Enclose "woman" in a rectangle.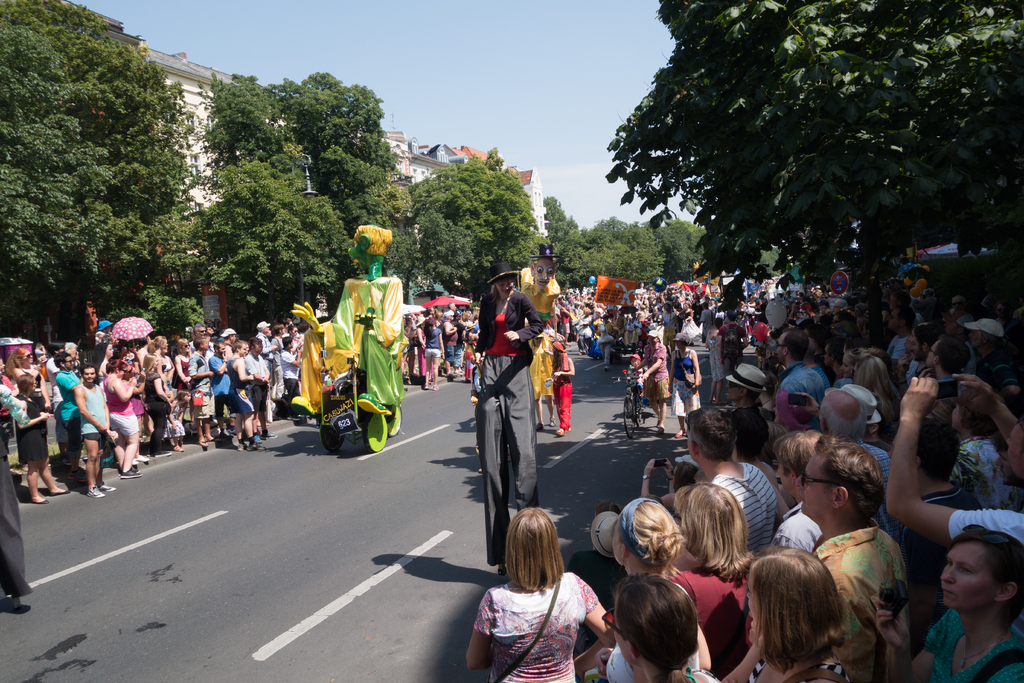
select_region(666, 480, 758, 677).
